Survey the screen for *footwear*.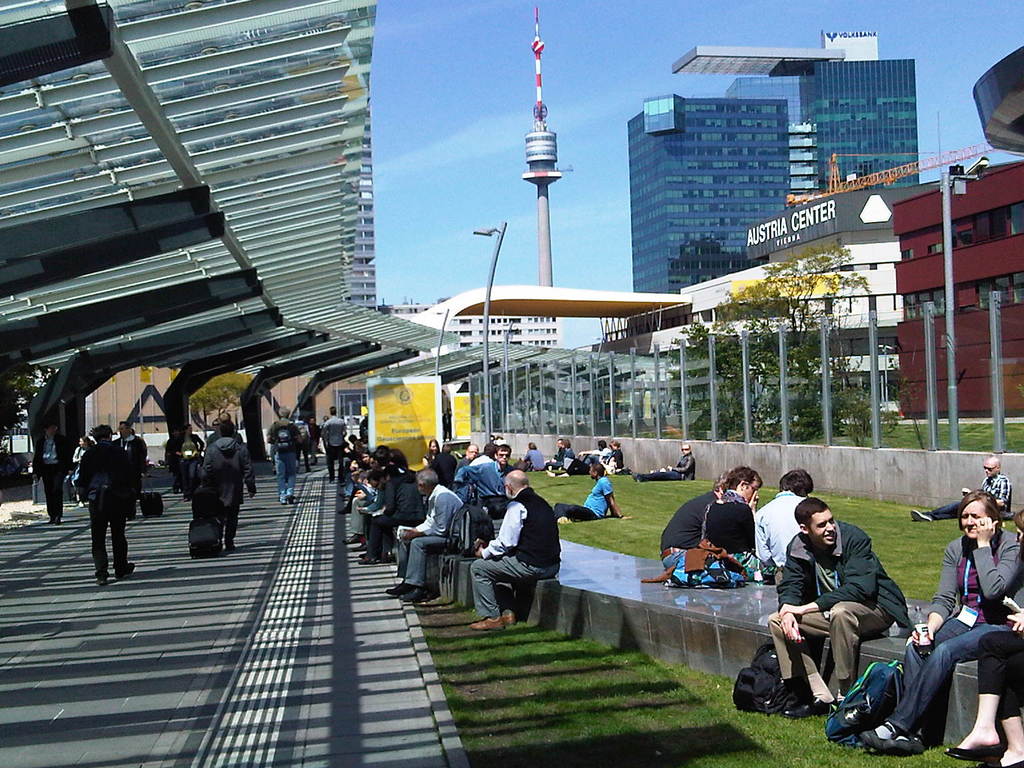
Survey found: (x1=287, y1=495, x2=293, y2=505).
